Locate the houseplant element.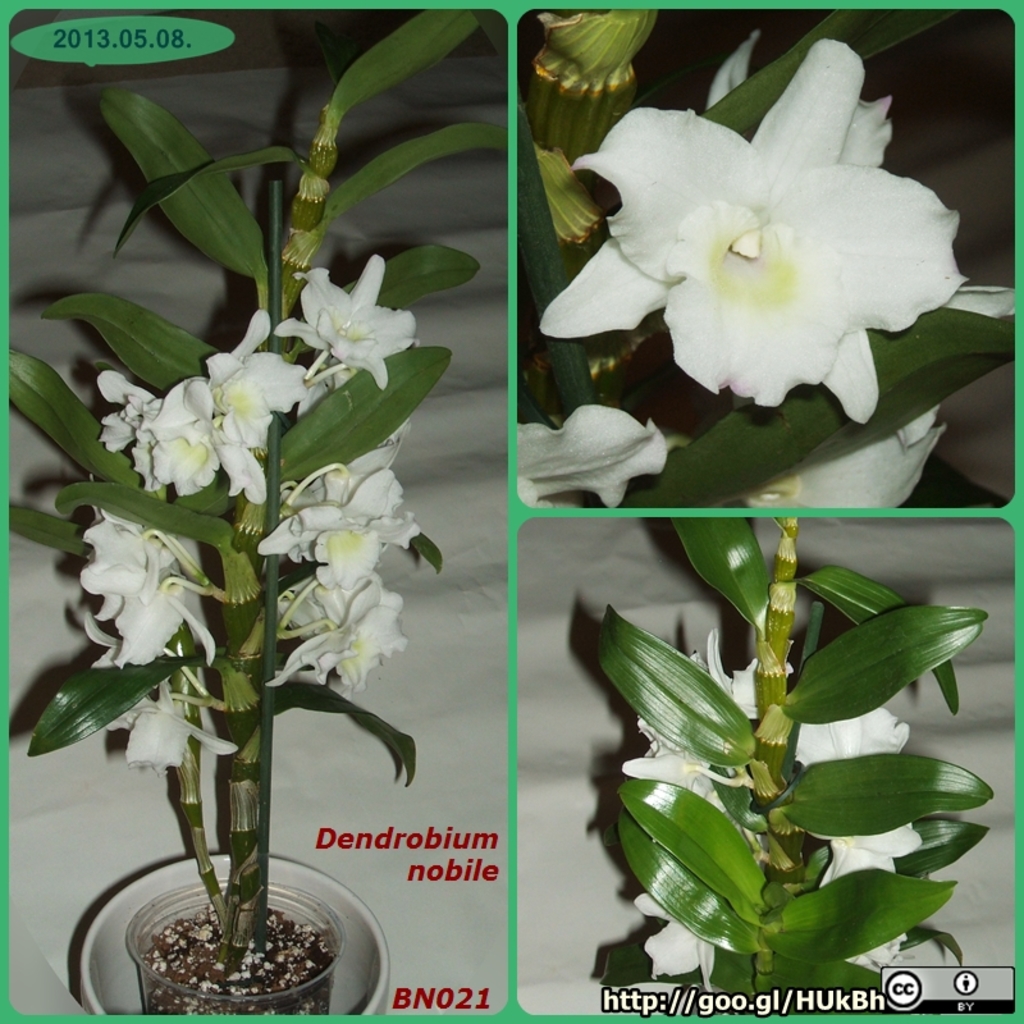
Element bbox: 0/0/530/1023.
